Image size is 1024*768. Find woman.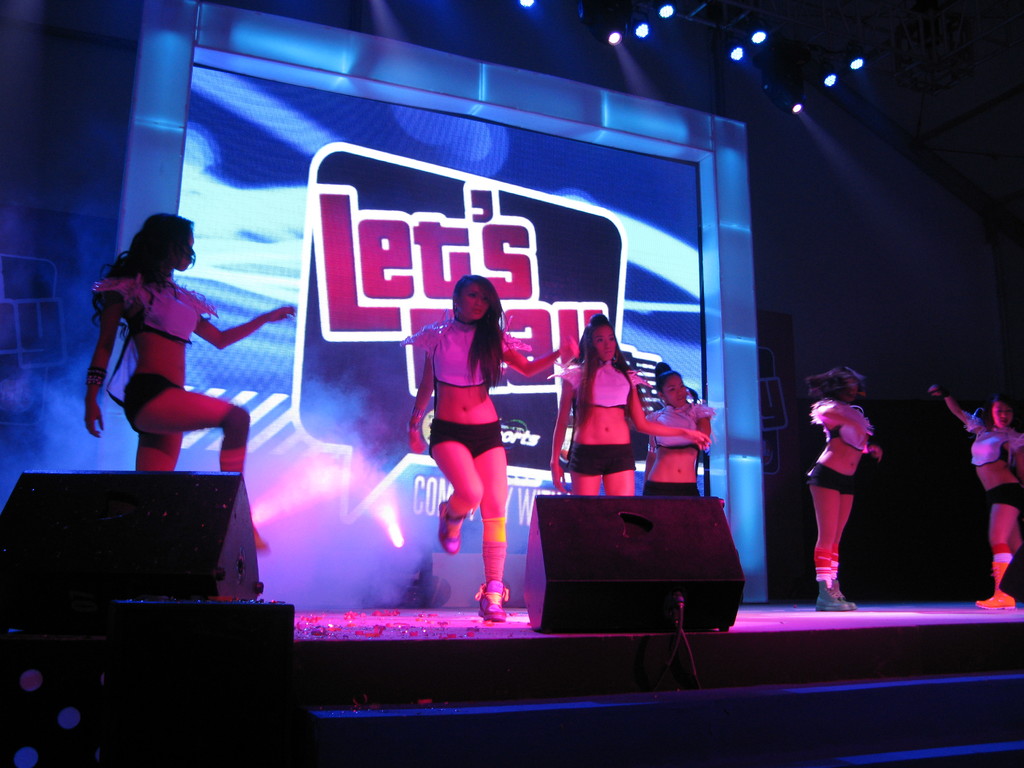
77,211,296,543.
